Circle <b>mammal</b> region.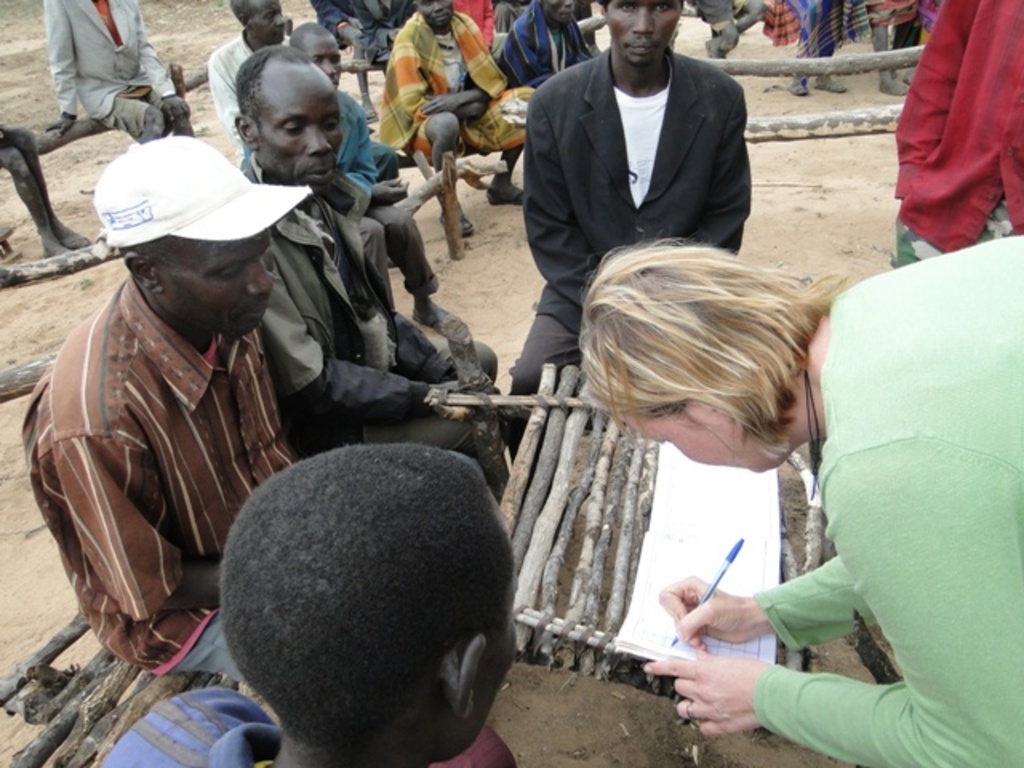
Region: (781,0,874,91).
